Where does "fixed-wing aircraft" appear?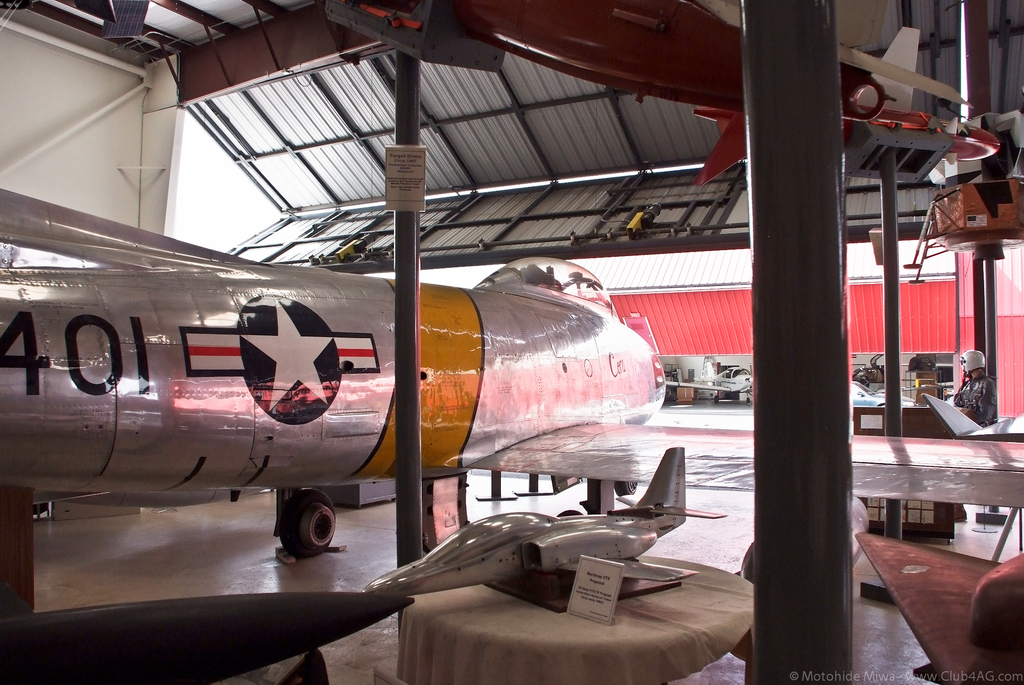
Appears at BBox(0, 255, 669, 552).
